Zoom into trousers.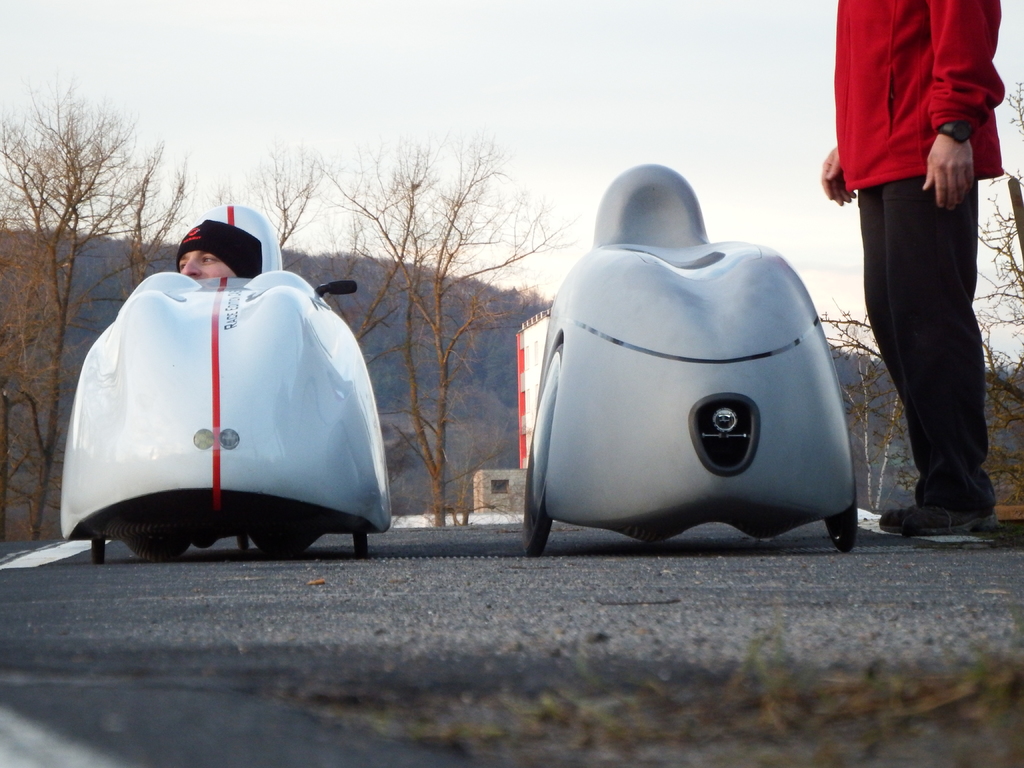
Zoom target: {"x1": 855, "y1": 174, "x2": 997, "y2": 515}.
